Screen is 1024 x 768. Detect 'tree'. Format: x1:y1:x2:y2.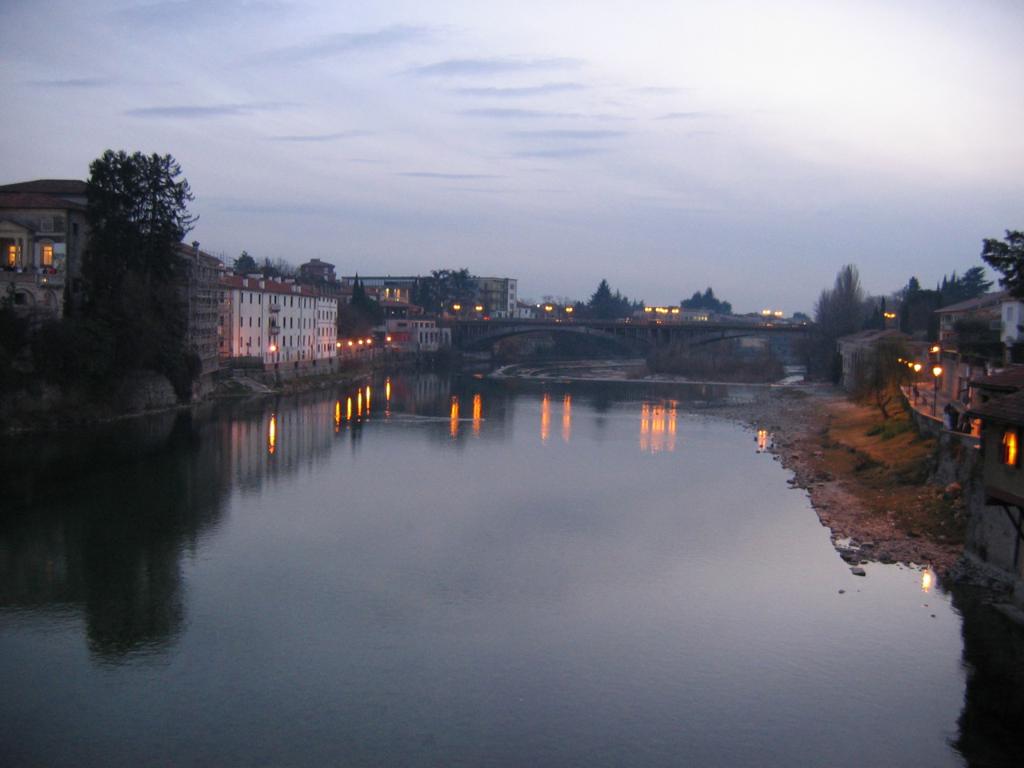
570:274:640:322.
